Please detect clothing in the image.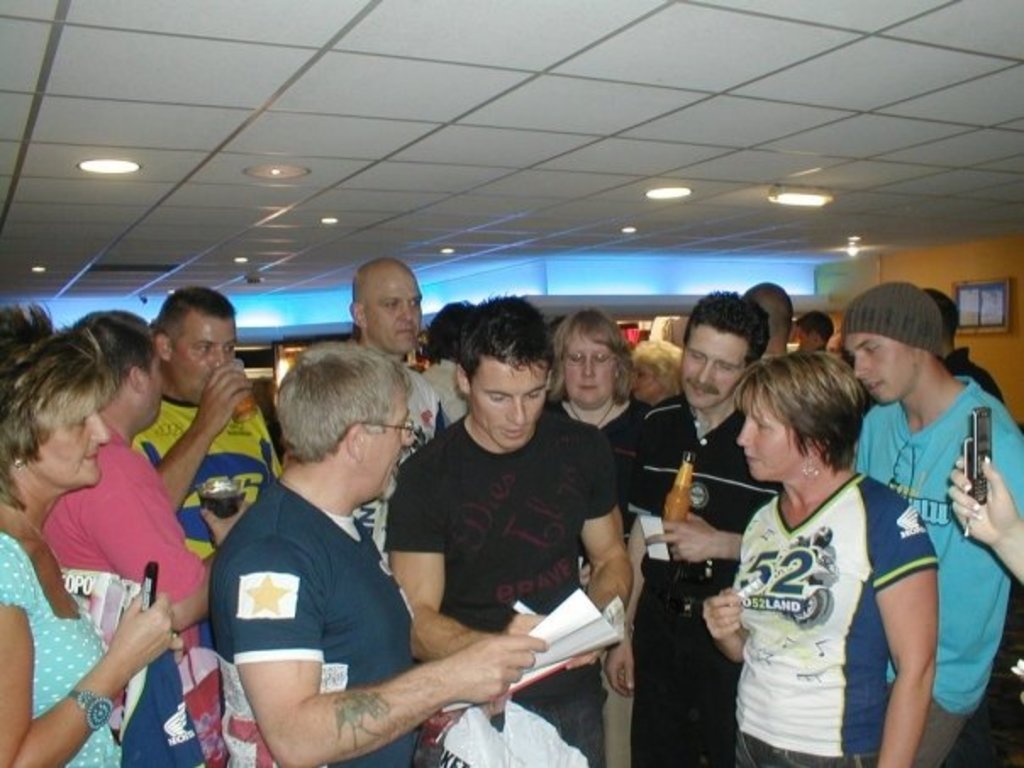
detection(727, 459, 951, 766).
